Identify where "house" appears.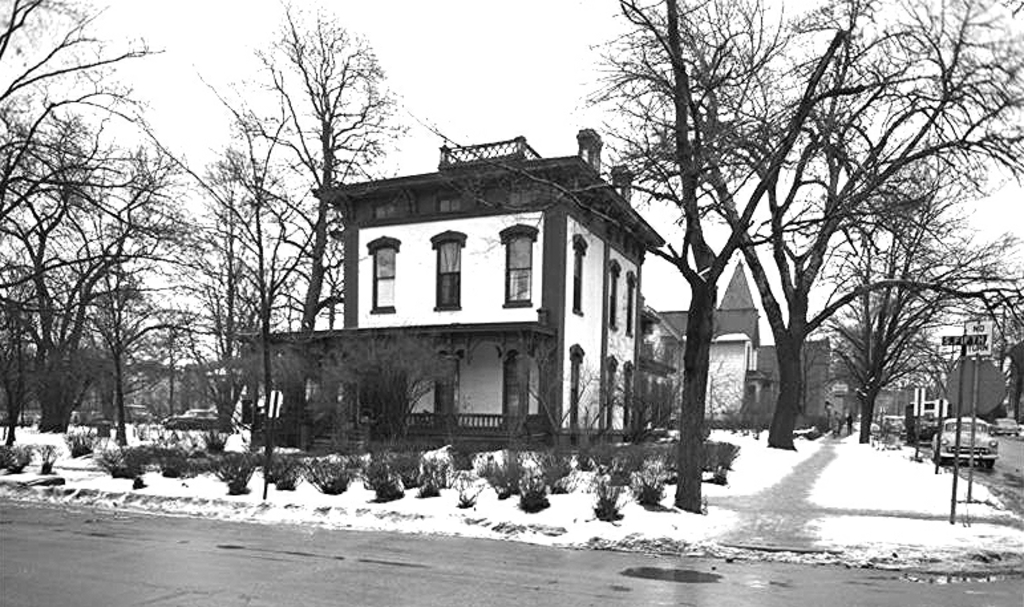
Appears at [left=238, top=135, right=669, bottom=446].
